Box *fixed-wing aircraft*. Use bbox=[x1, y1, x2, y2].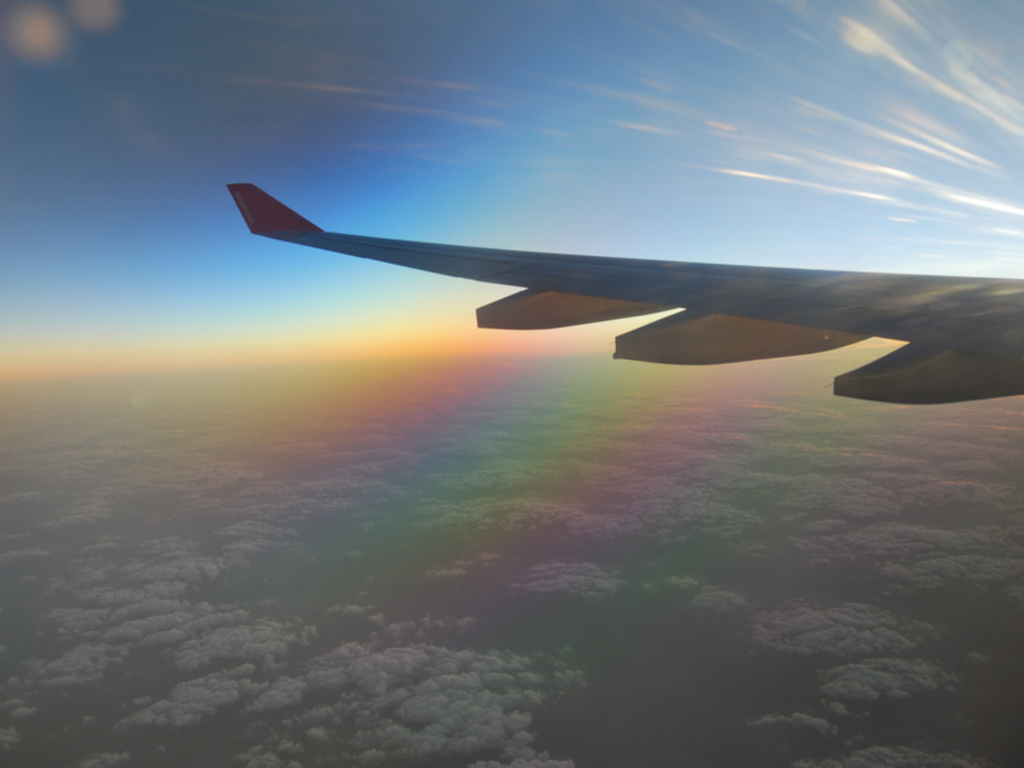
bbox=[229, 183, 1019, 394].
